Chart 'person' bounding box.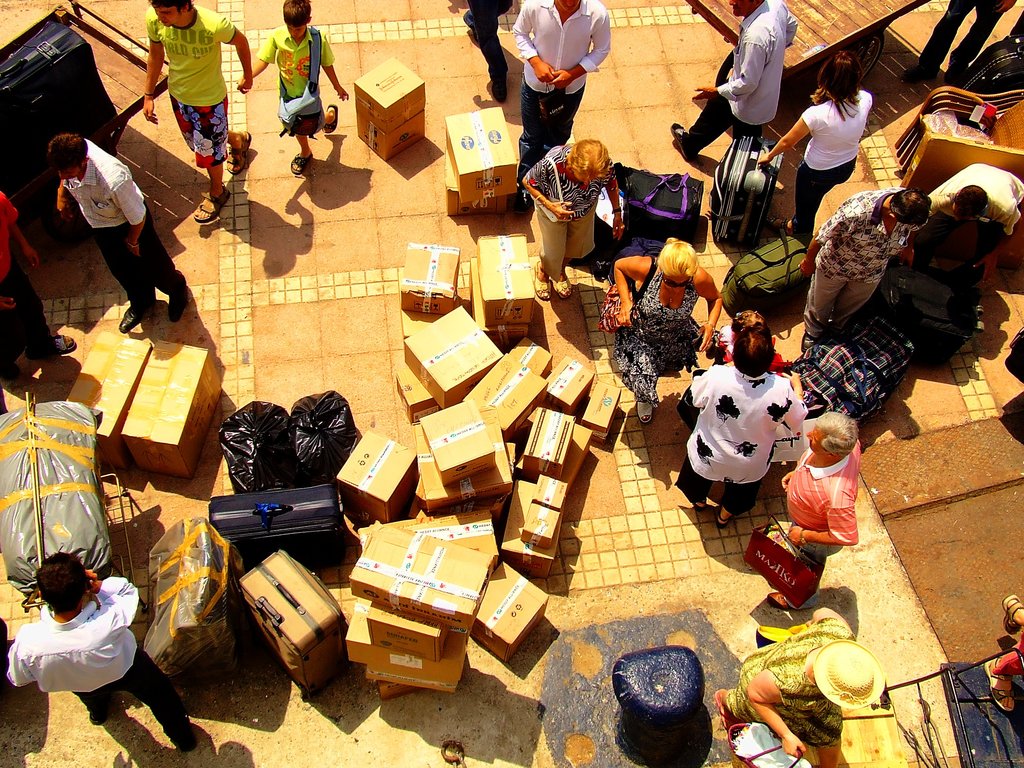
Charted: locate(678, 307, 804, 543).
